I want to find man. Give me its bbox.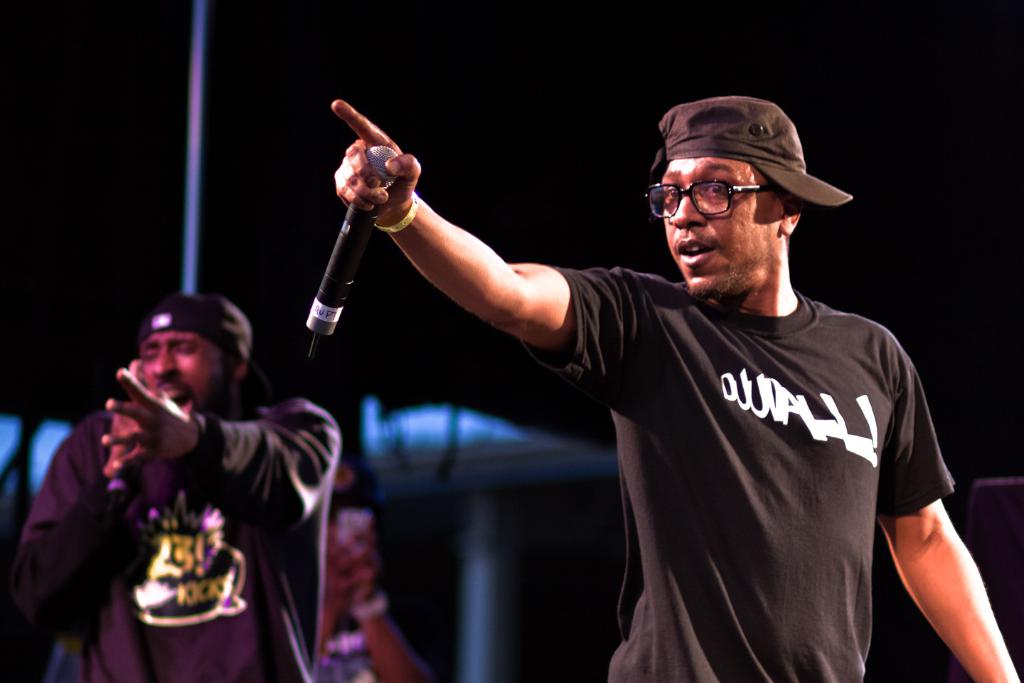
box(19, 286, 341, 678).
